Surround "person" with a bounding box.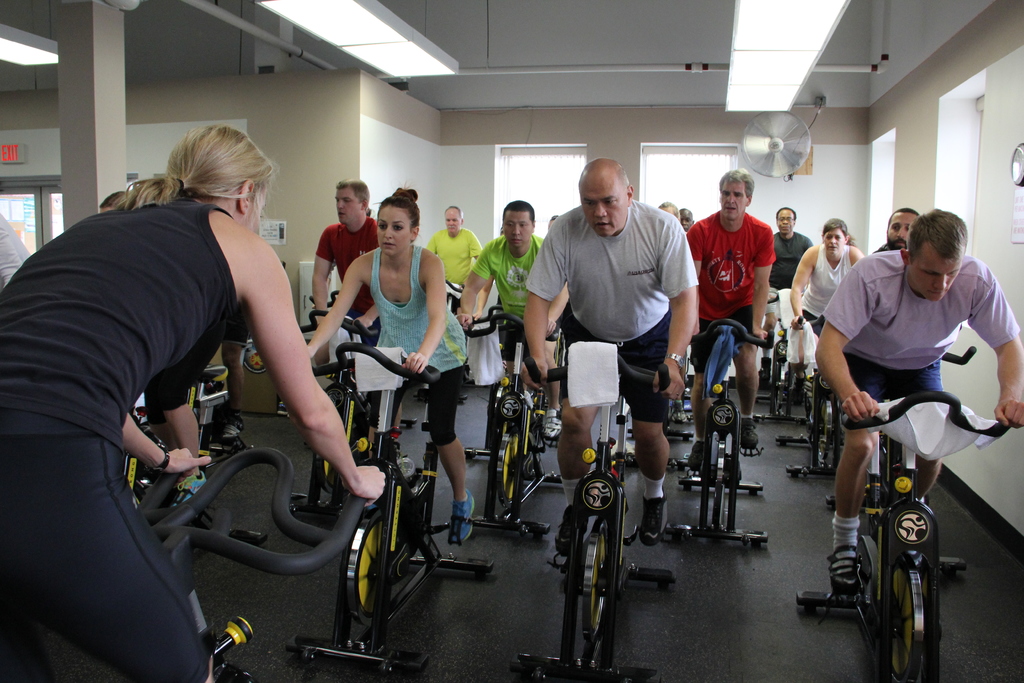
locate(95, 179, 219, 509).
